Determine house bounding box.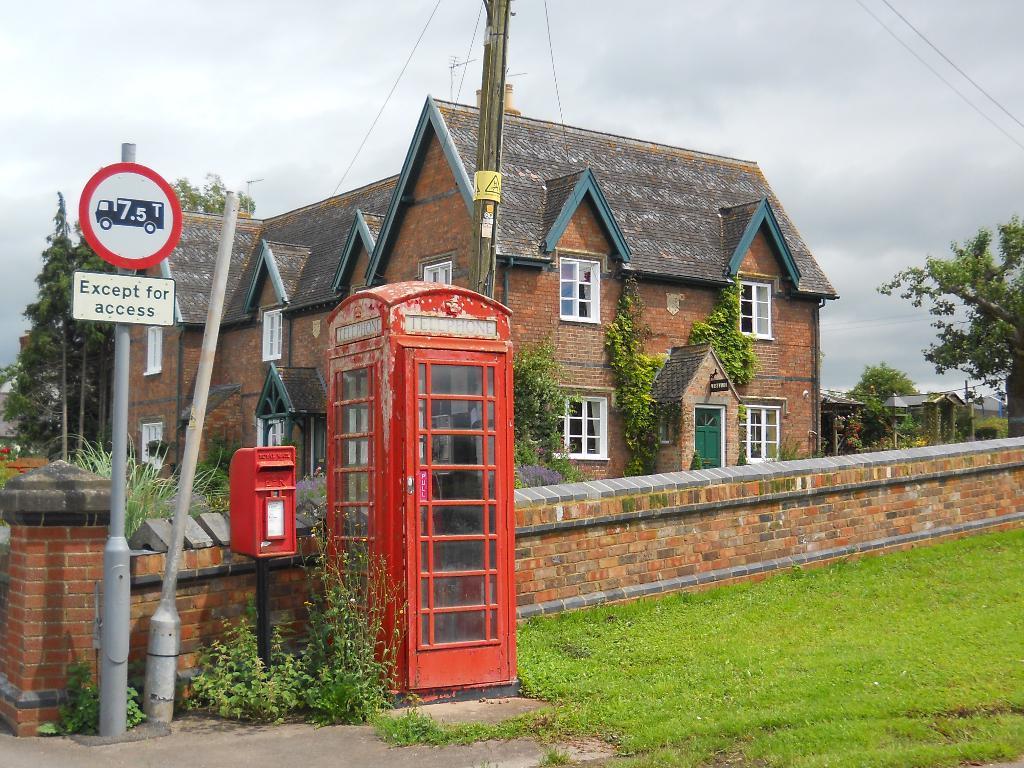
Determined: {"left": 128, "top": 73, "right": 842, "bottom": 490}.
